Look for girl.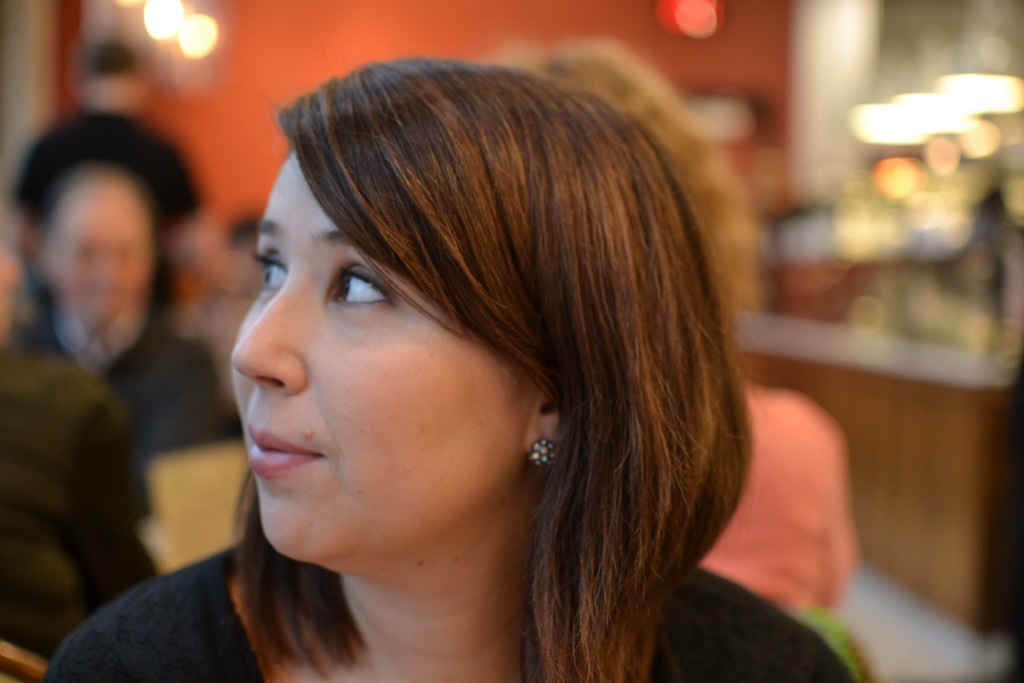
Found: {"x1": 29, "y1": 51, "x2": 857, "y2": 682}.
